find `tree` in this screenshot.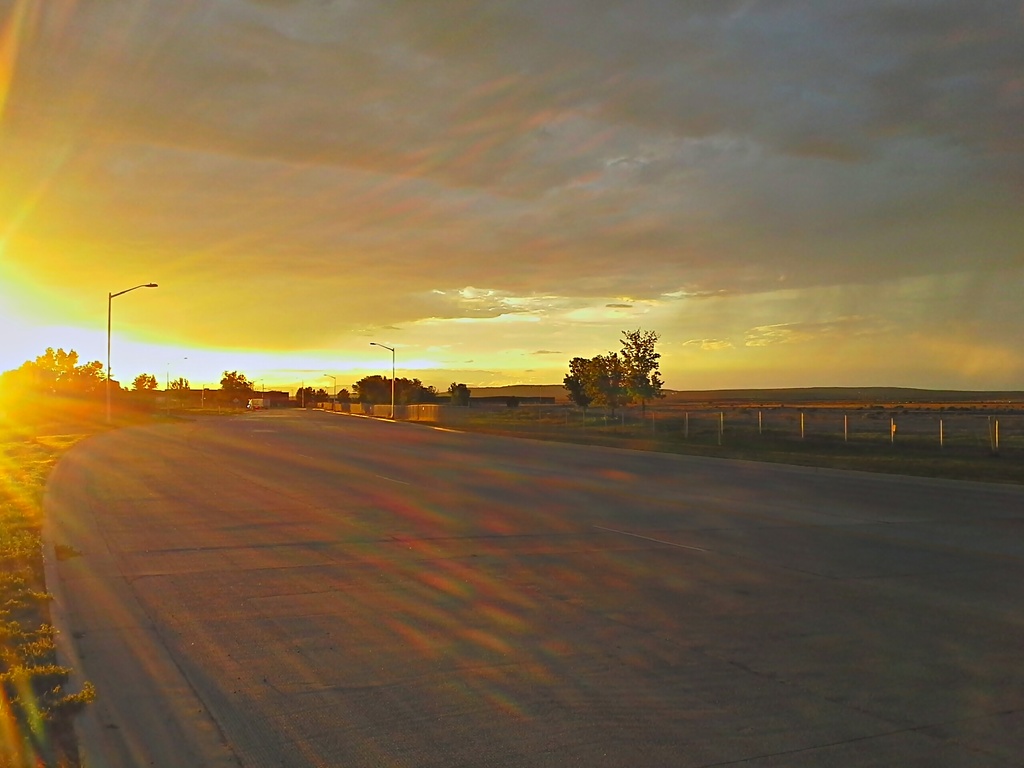
The bounding box for `tree` is crop(214, 371, 250, 398).
